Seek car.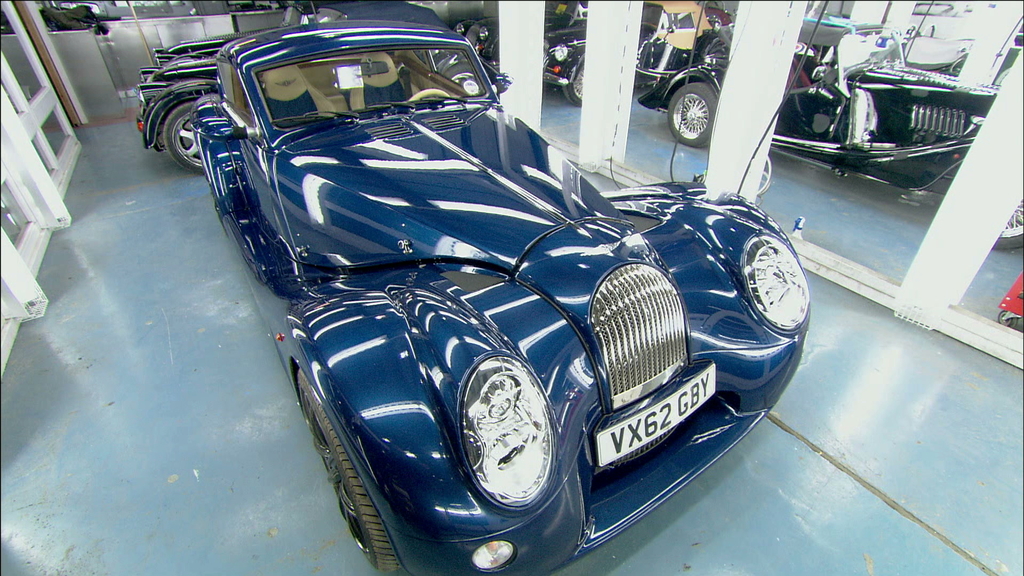
906, 0, 1022, 37.
